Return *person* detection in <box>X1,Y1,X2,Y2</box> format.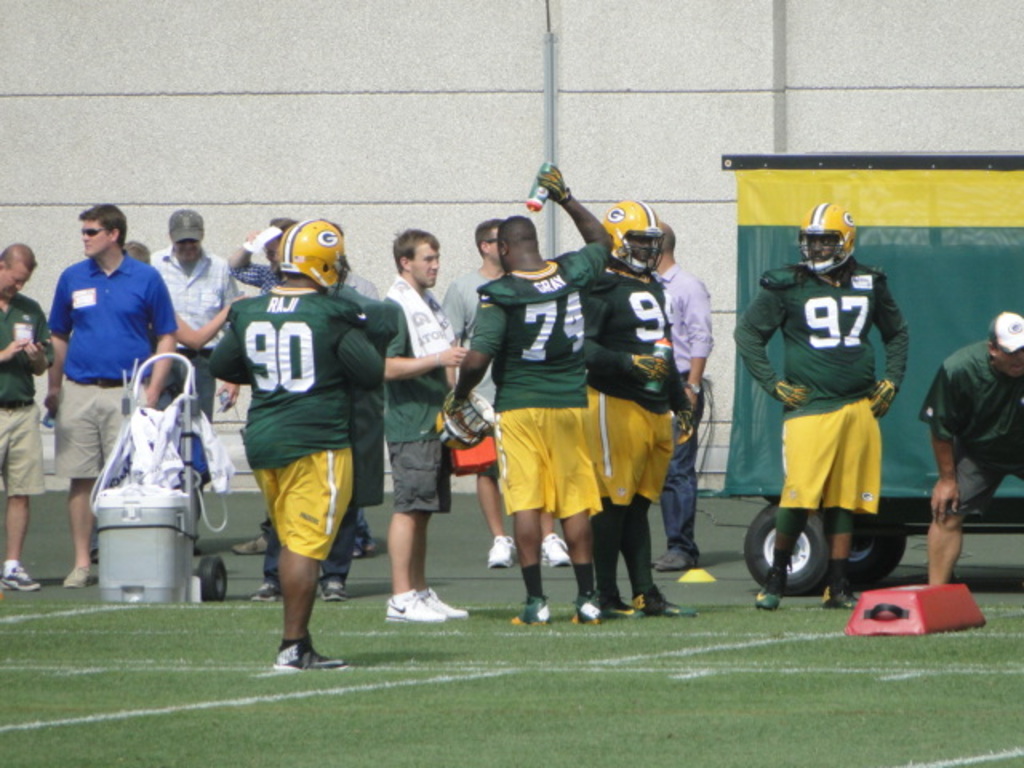
<box>445,198,611,624</box>.
